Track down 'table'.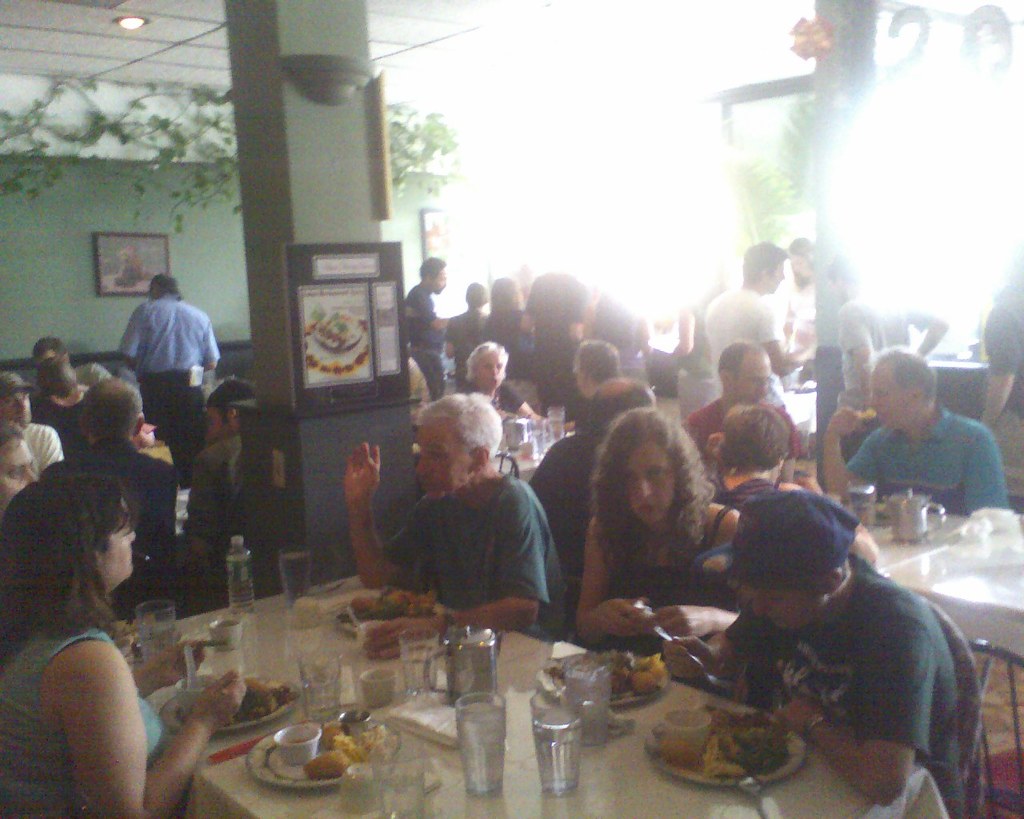
Tracked to bbox(122, 574, 952, 818).
